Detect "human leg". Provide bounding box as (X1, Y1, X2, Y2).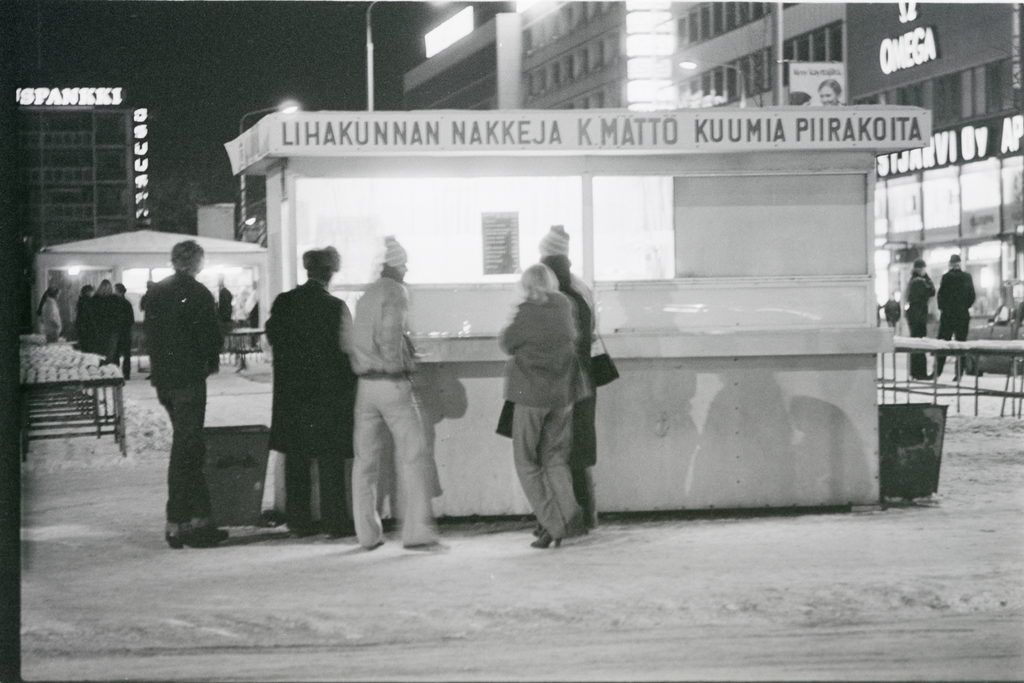
(355, 373, 383, 550).
